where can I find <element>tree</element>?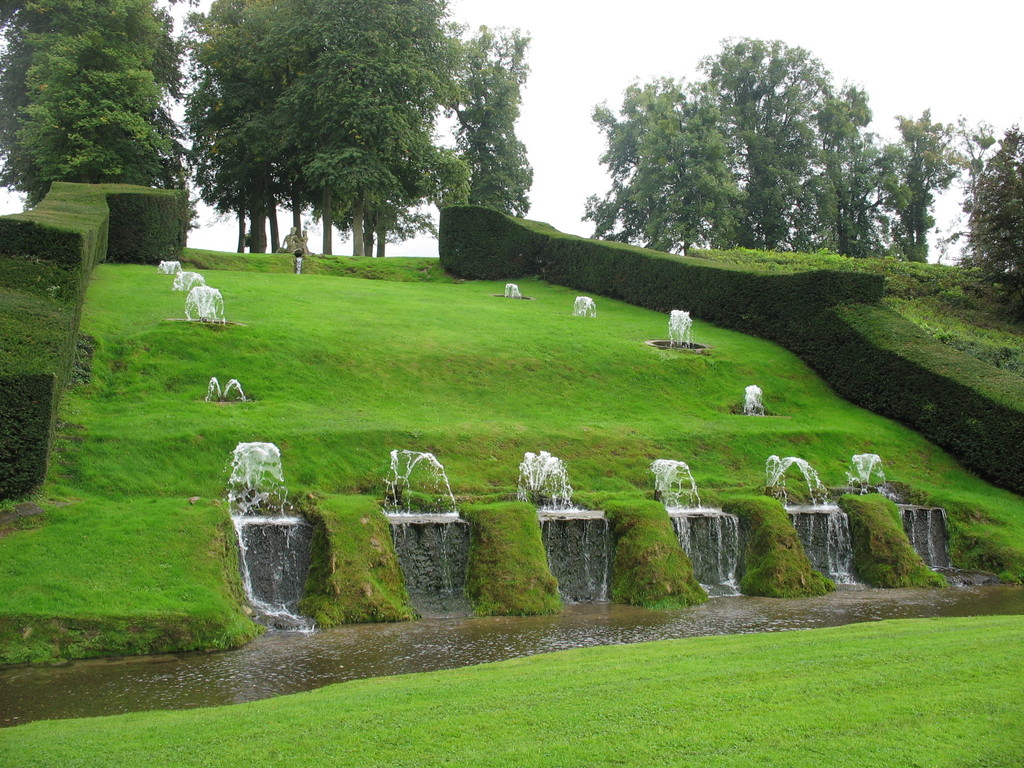
You can find it at l=353, t=0, r=480, b=261.
